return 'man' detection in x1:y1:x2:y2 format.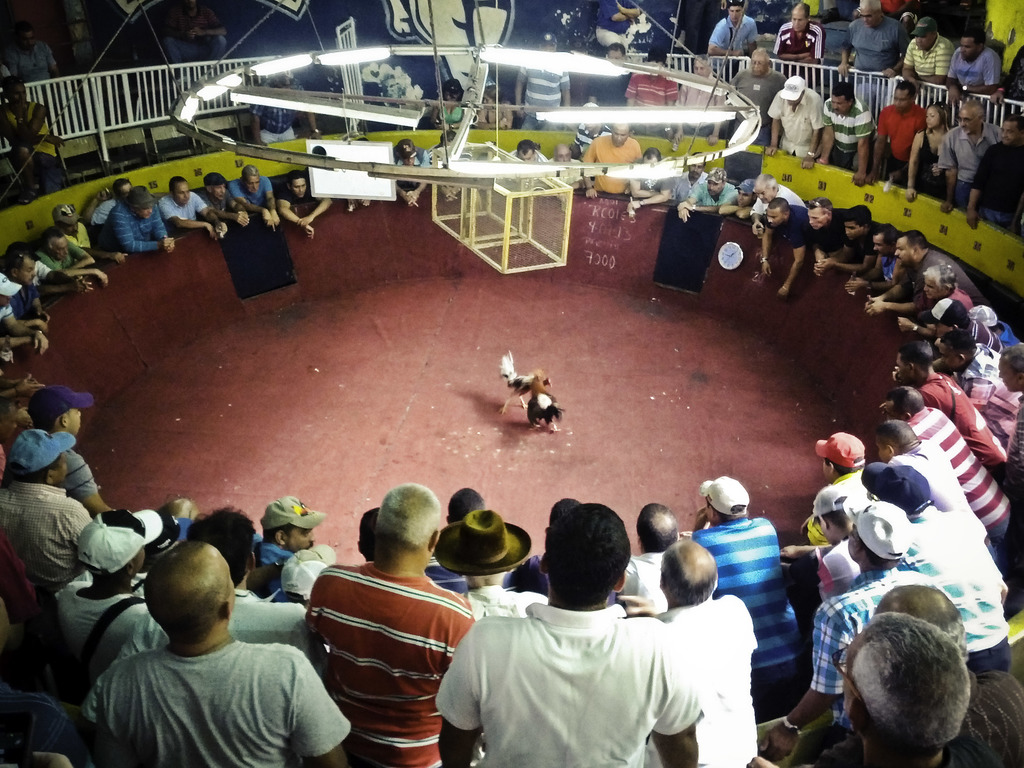
812:204:877:282.
